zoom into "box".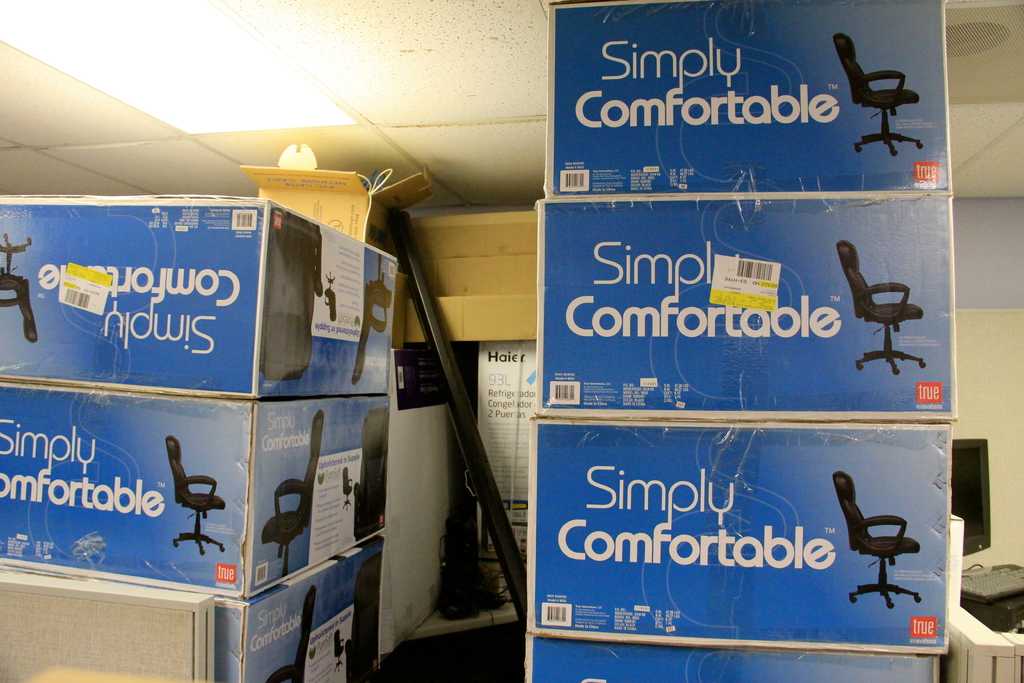
Zoom target: 535,197,957,423.
